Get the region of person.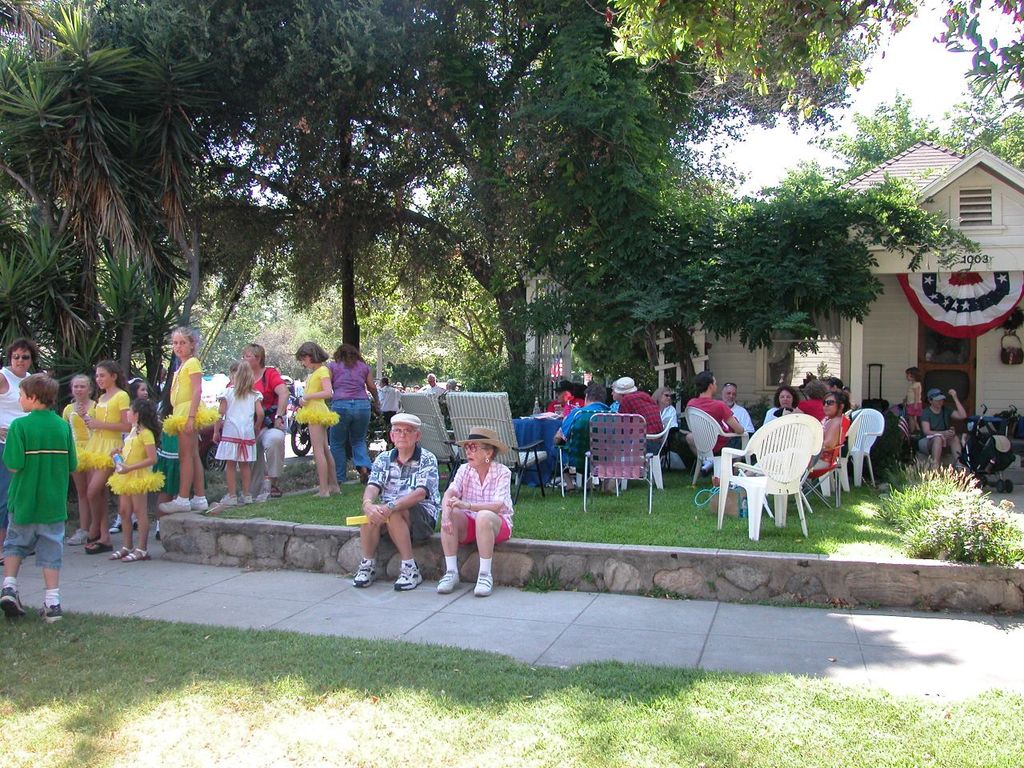
l=725, t=382, r=759, b=436.
